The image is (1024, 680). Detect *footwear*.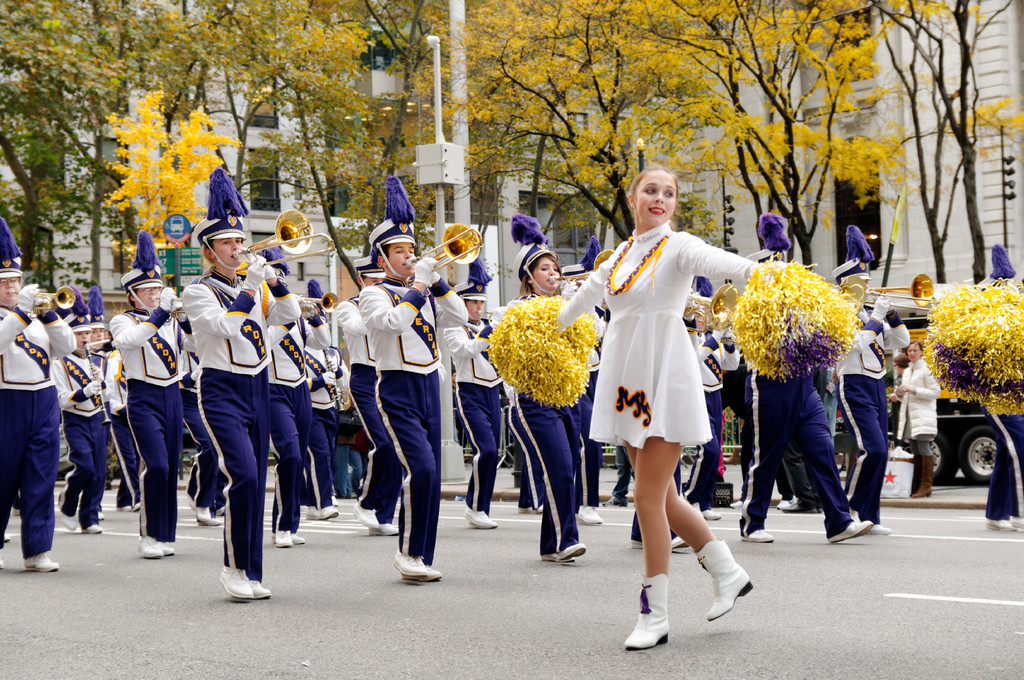
Detection: 777, 494, 798, 510.
